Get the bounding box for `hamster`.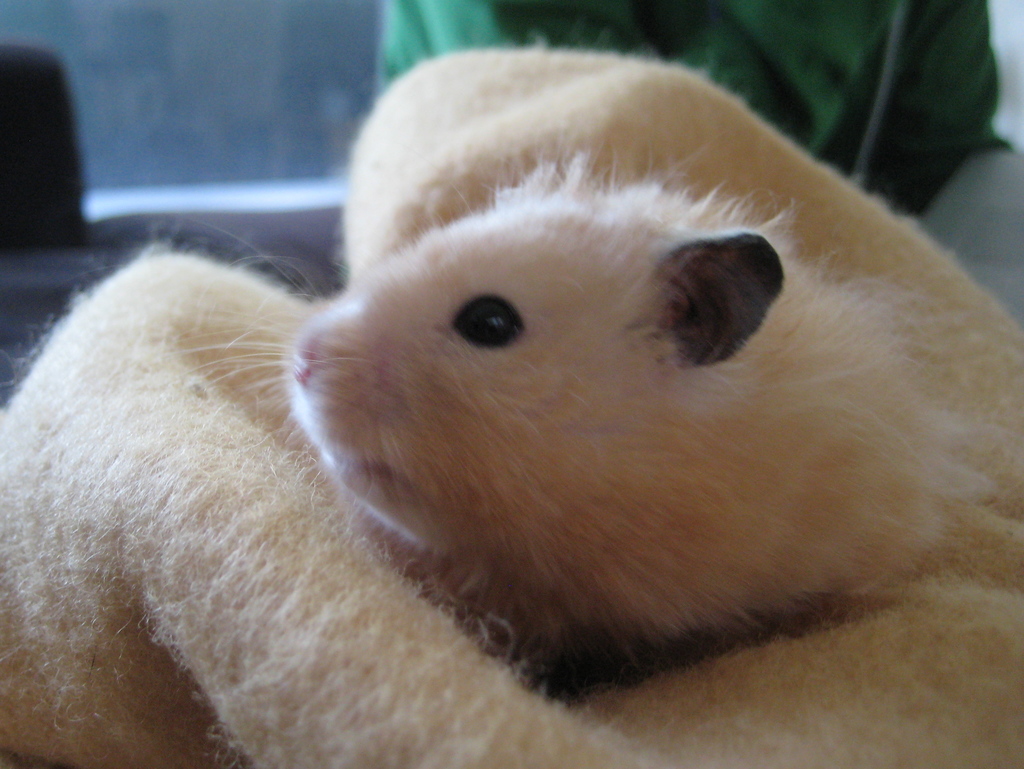
{"left": 172, "top": 121, "right": 999, "bottom": 694}.
